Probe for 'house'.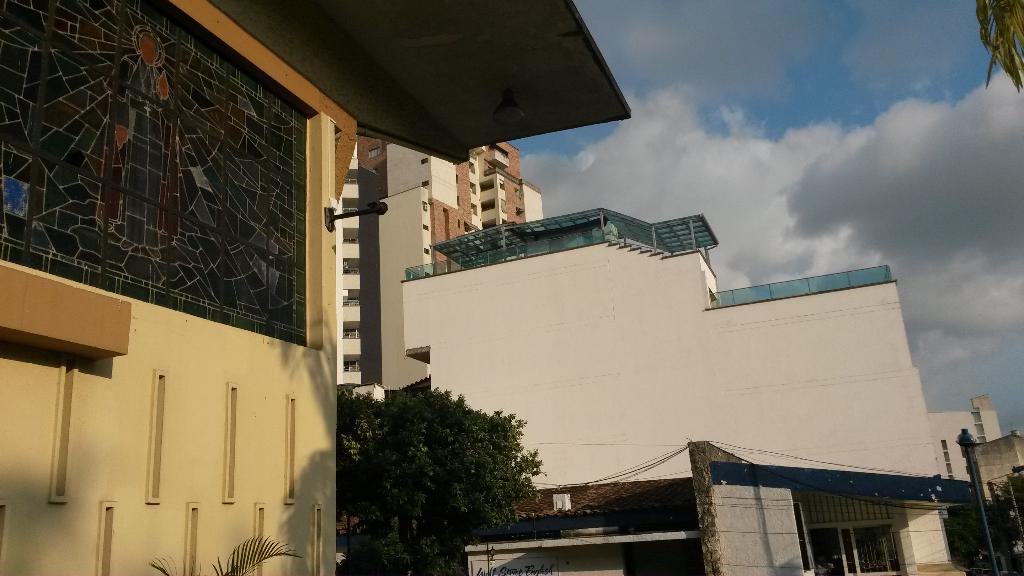
Probe result: left=0, top=0, right=627, bottom=575.
